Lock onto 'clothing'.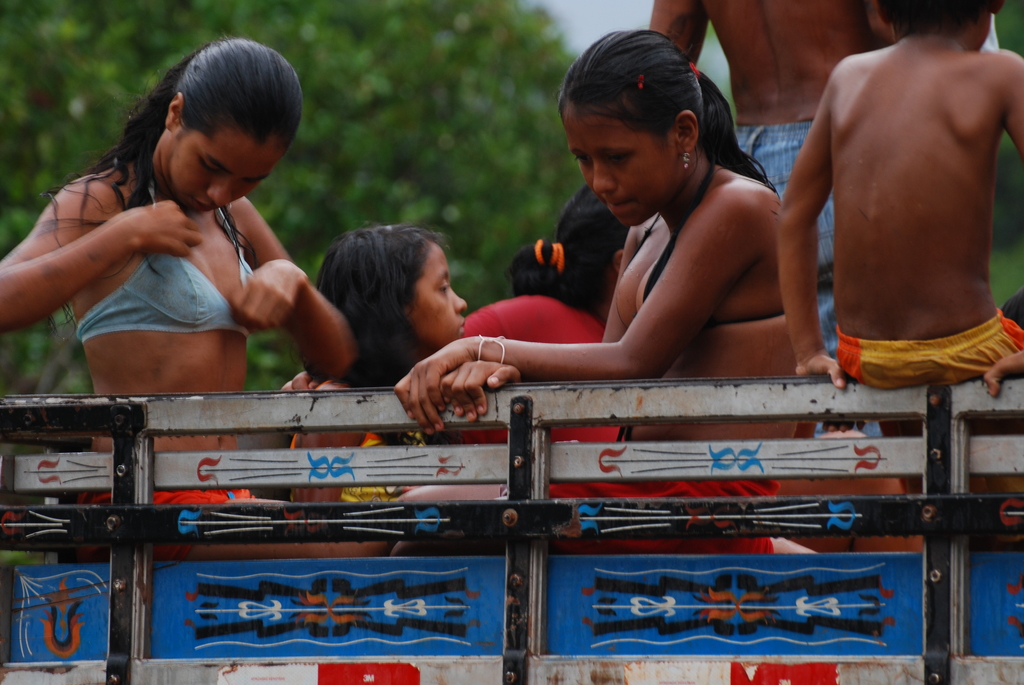
Locked: region(76, 169, 313, 399).
